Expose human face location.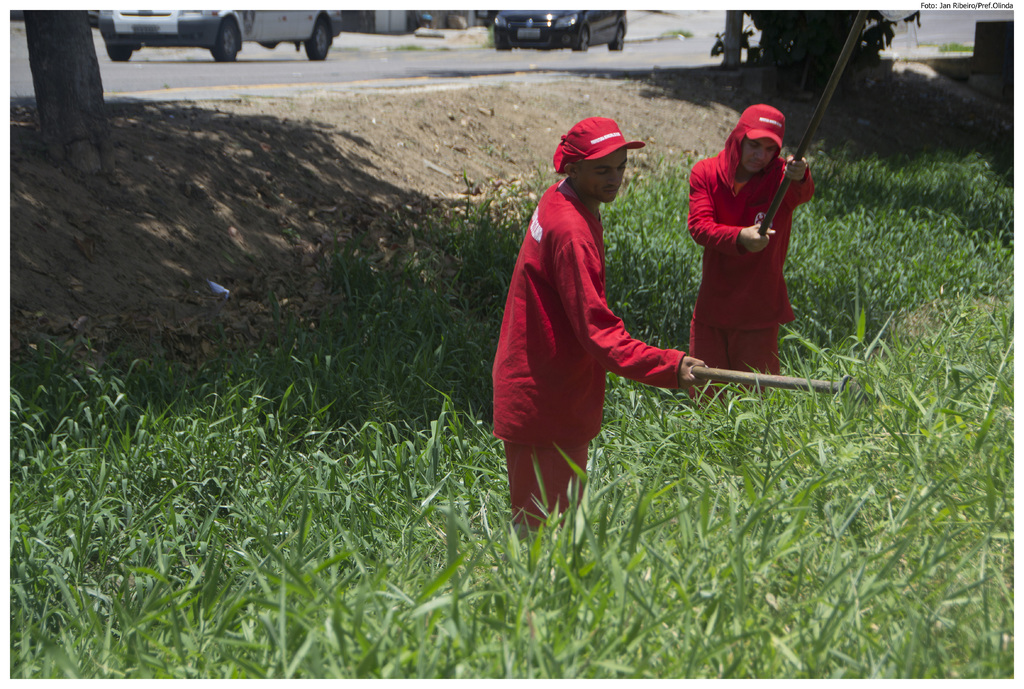
Exposed at 741/139/778/175.
